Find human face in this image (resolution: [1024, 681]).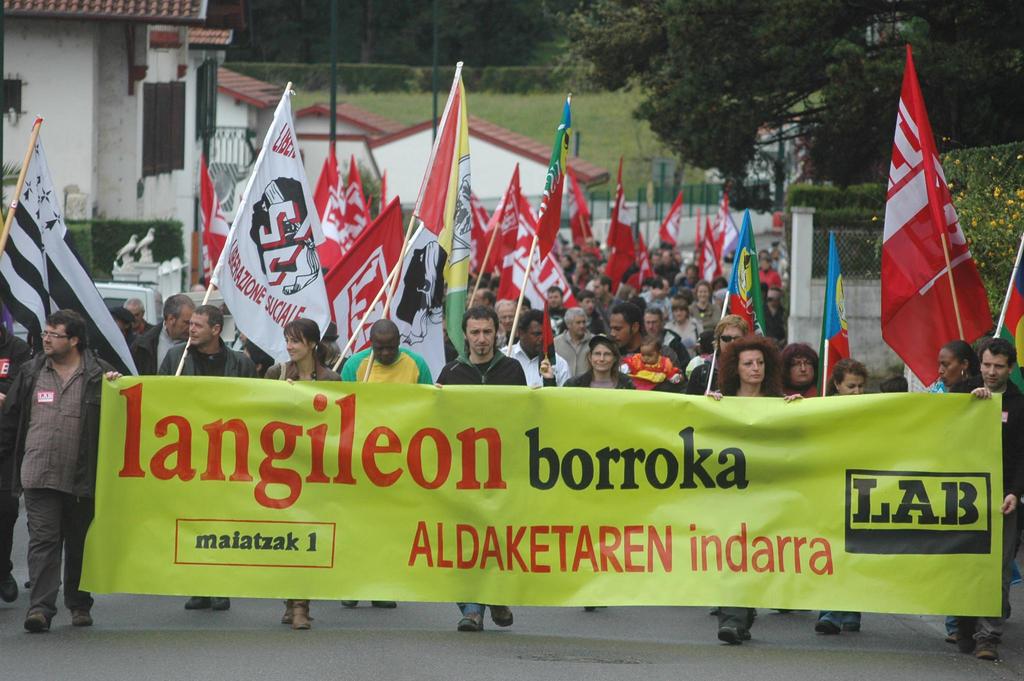
box=[938, 348, 963, 387].
